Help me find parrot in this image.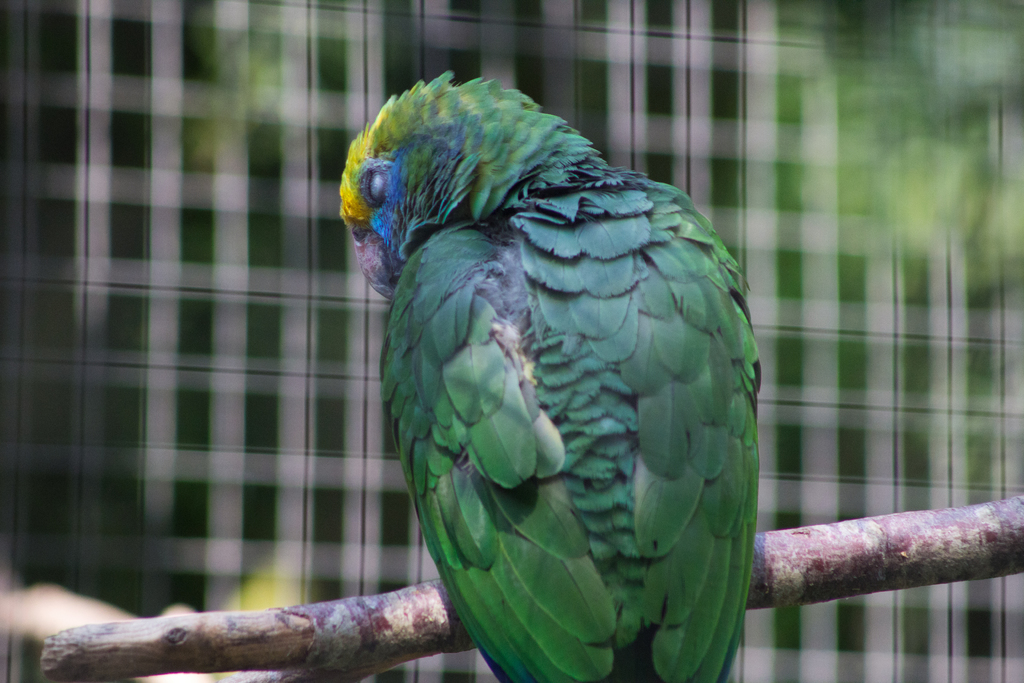
Found it: [335,68,762,682].
